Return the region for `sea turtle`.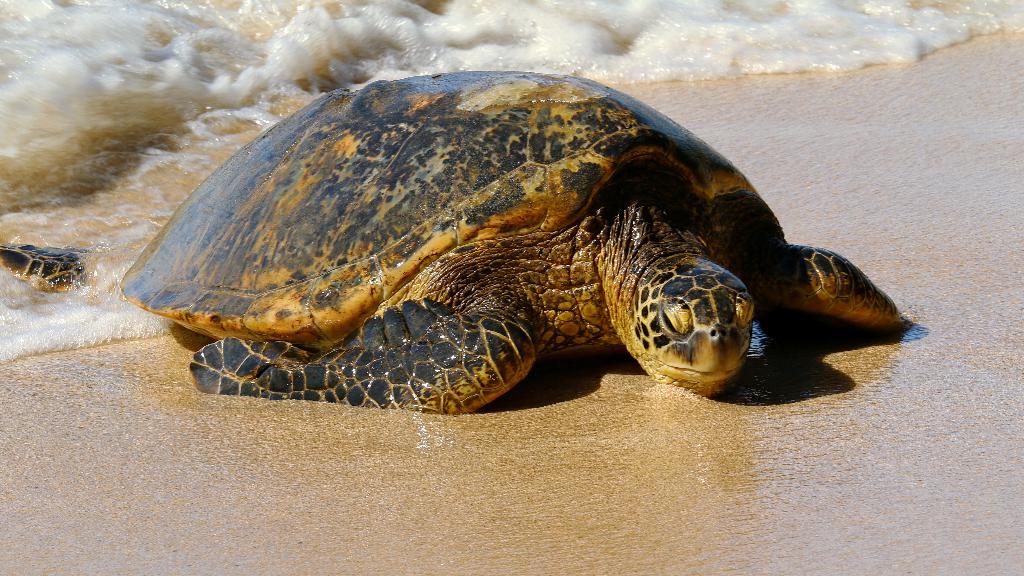
[0, 240, 94, 291].
